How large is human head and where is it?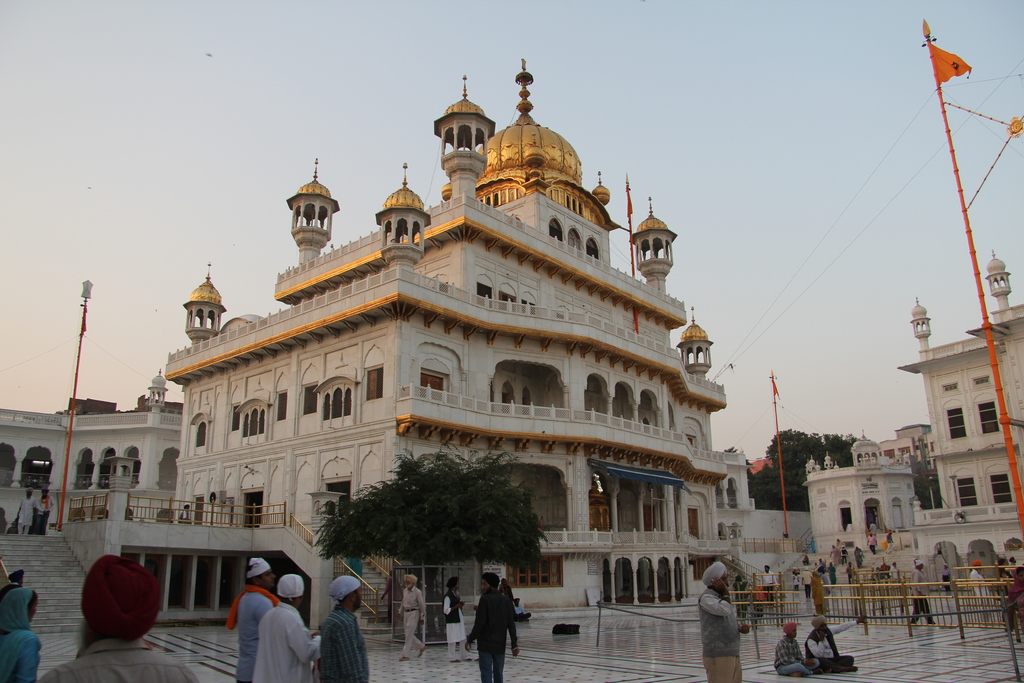
Bounding box: pyautogui.locateOnScreen(447, 577, 461, 595).
